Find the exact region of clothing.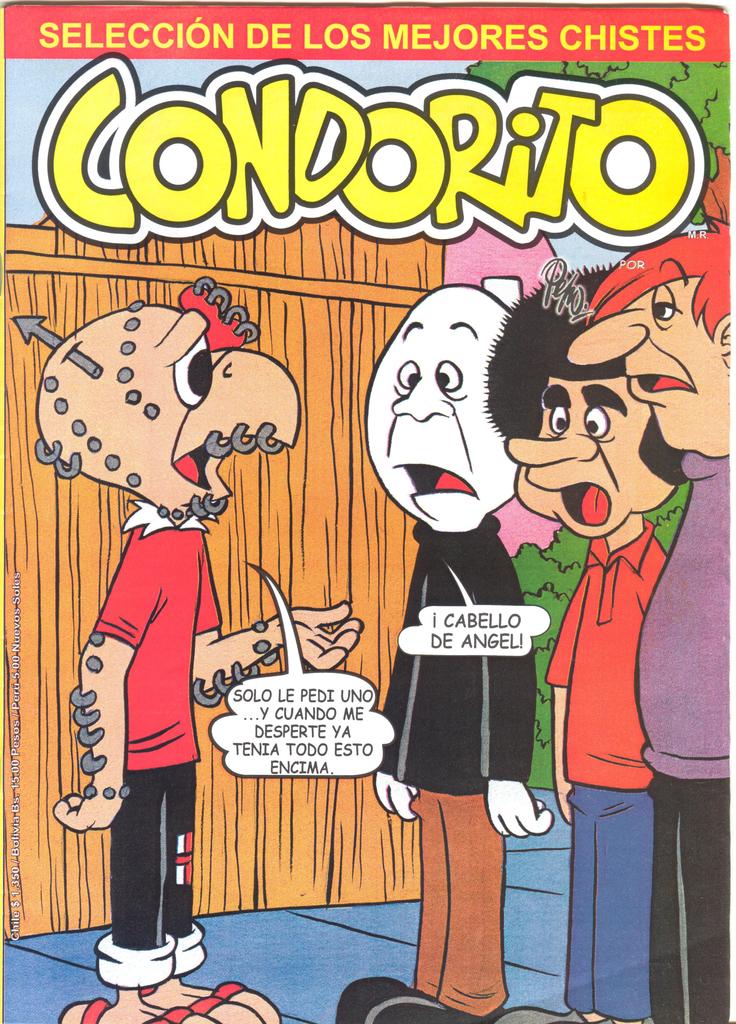
Exact region: [92, 500, 220, 989].
